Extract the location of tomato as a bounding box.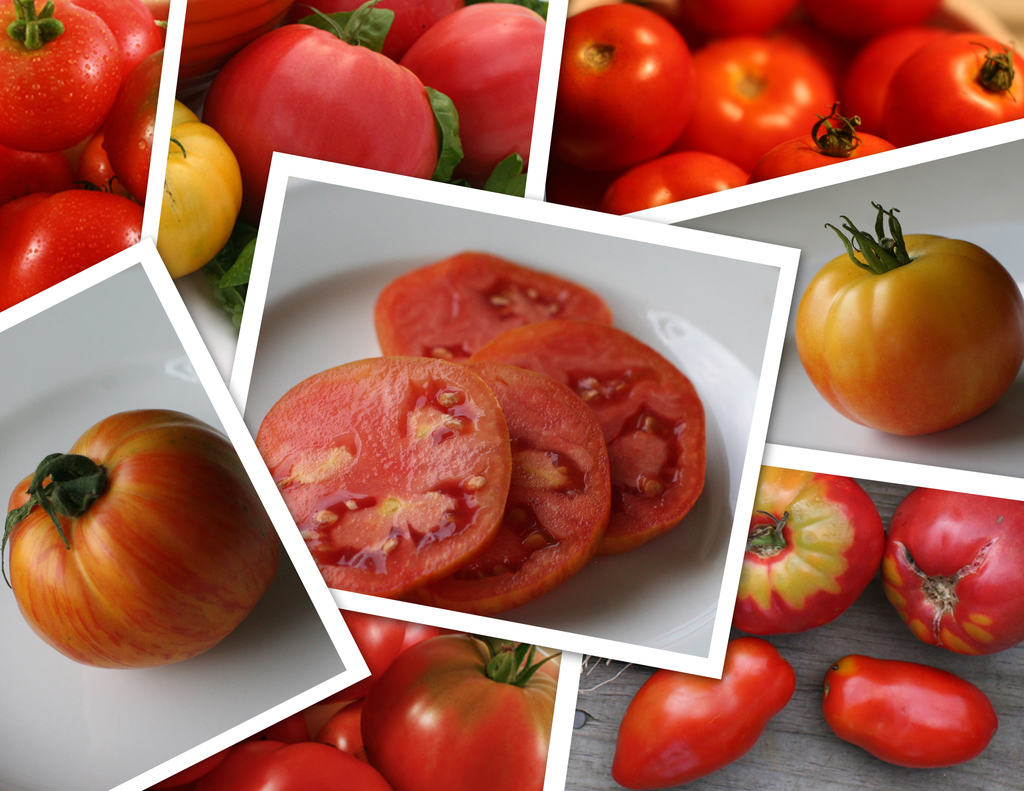
BBox(374, 248, 611, 368).
